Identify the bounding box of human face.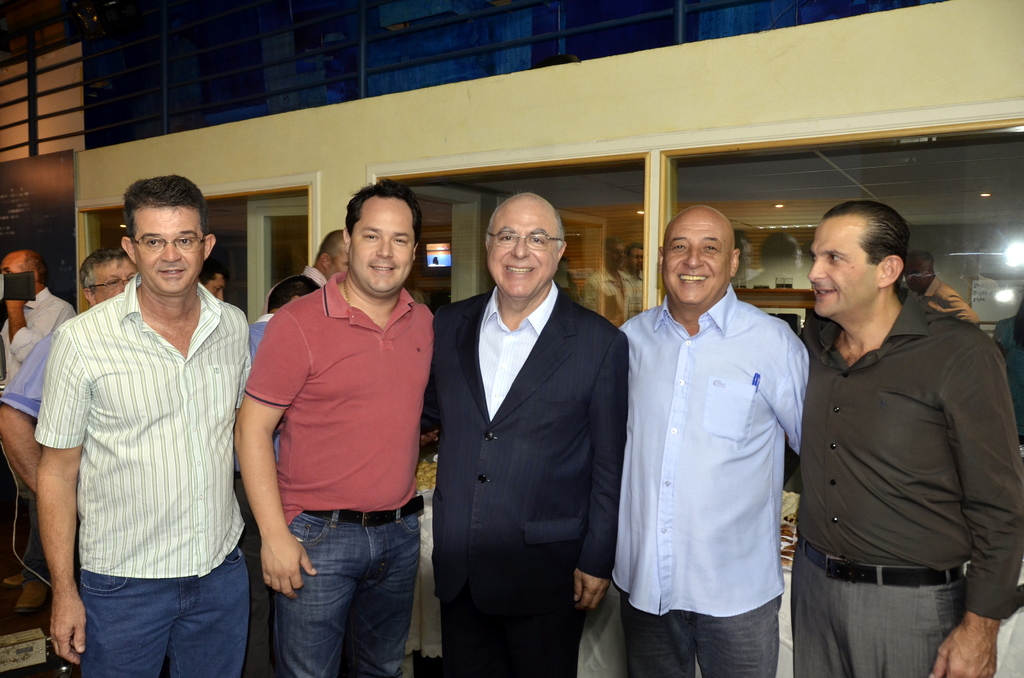
select_region(0, 257, 26, 273).
